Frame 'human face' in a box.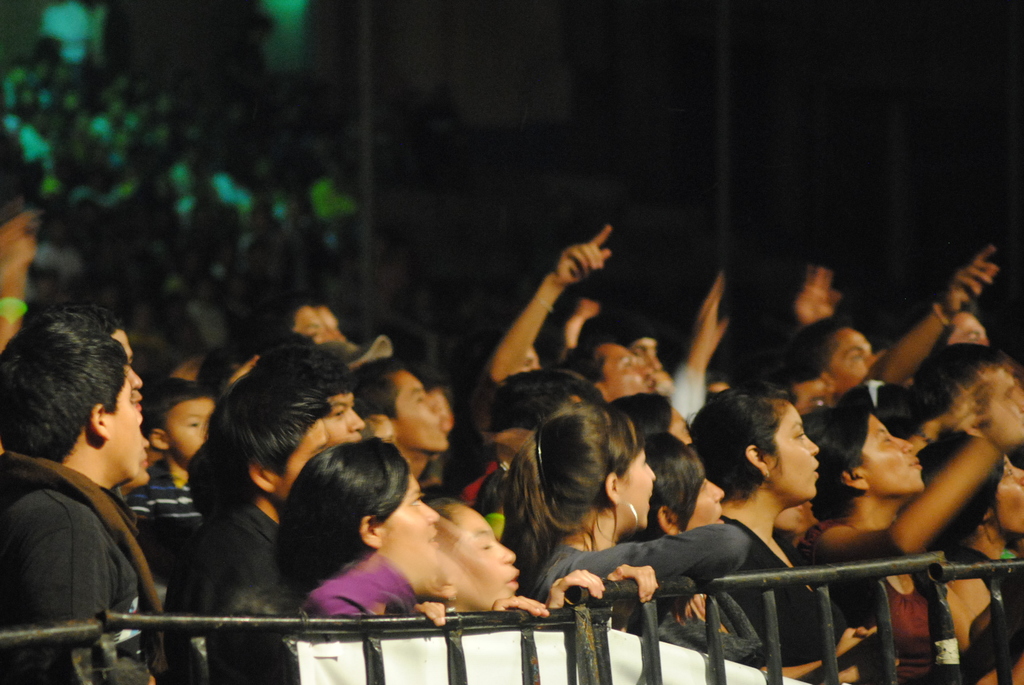
detection(596, 343, 657, 388).
